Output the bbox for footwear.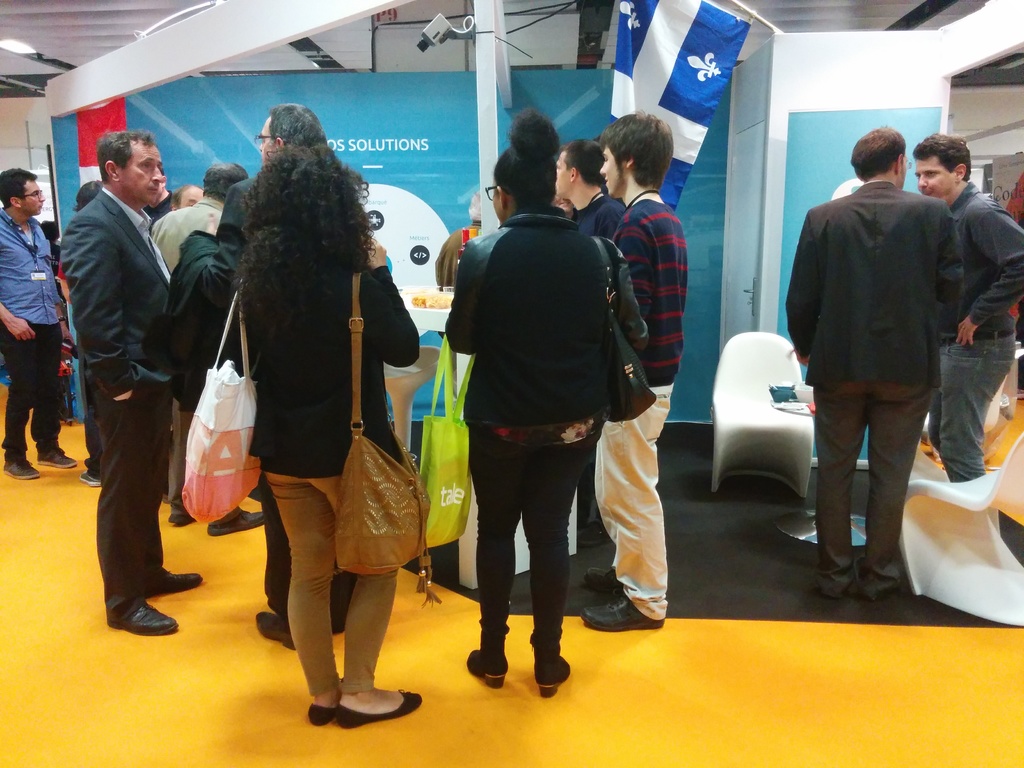
(209,508,262,538).
